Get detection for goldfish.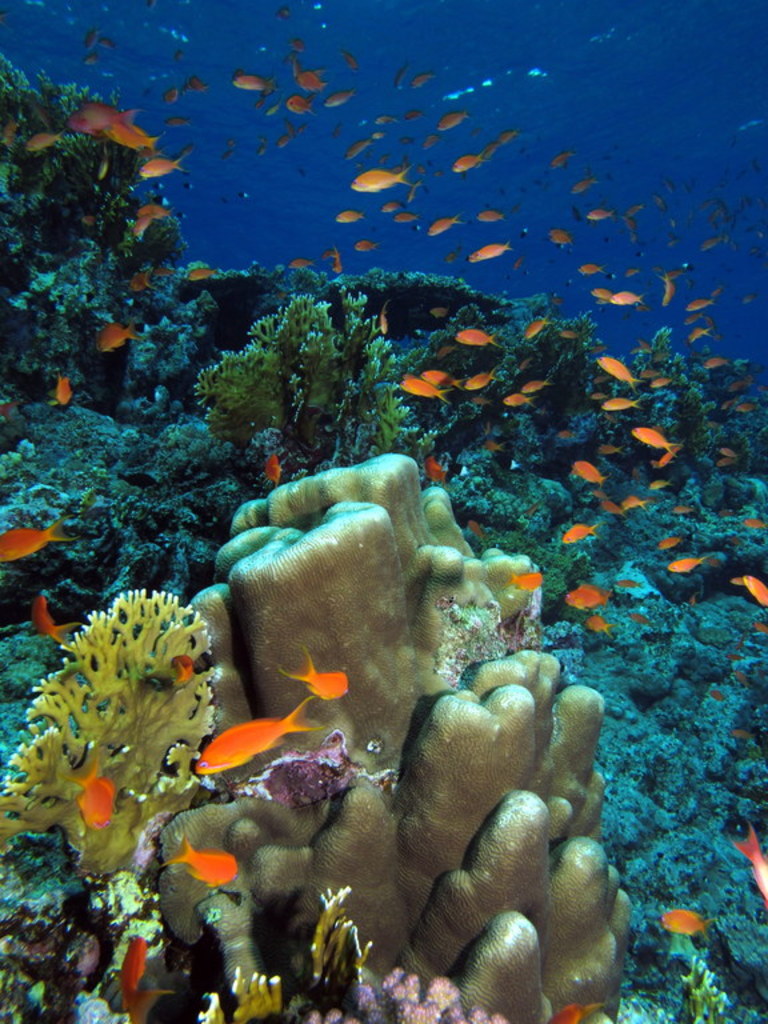
Detection: [583, 613, 613, 637].
